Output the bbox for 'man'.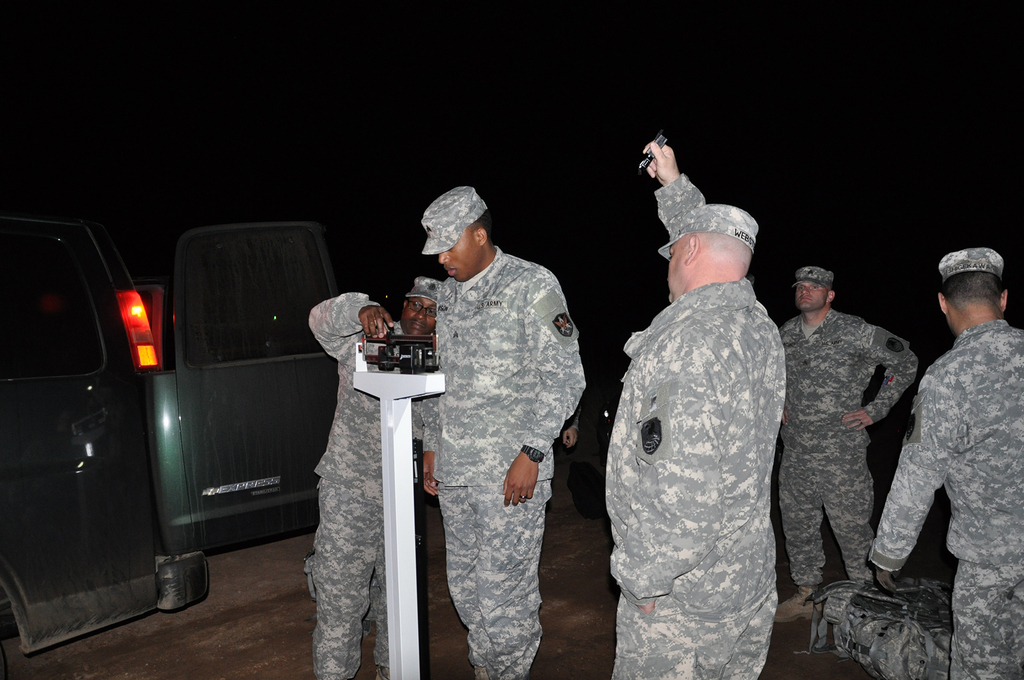
[604, 141, 786, 679].
